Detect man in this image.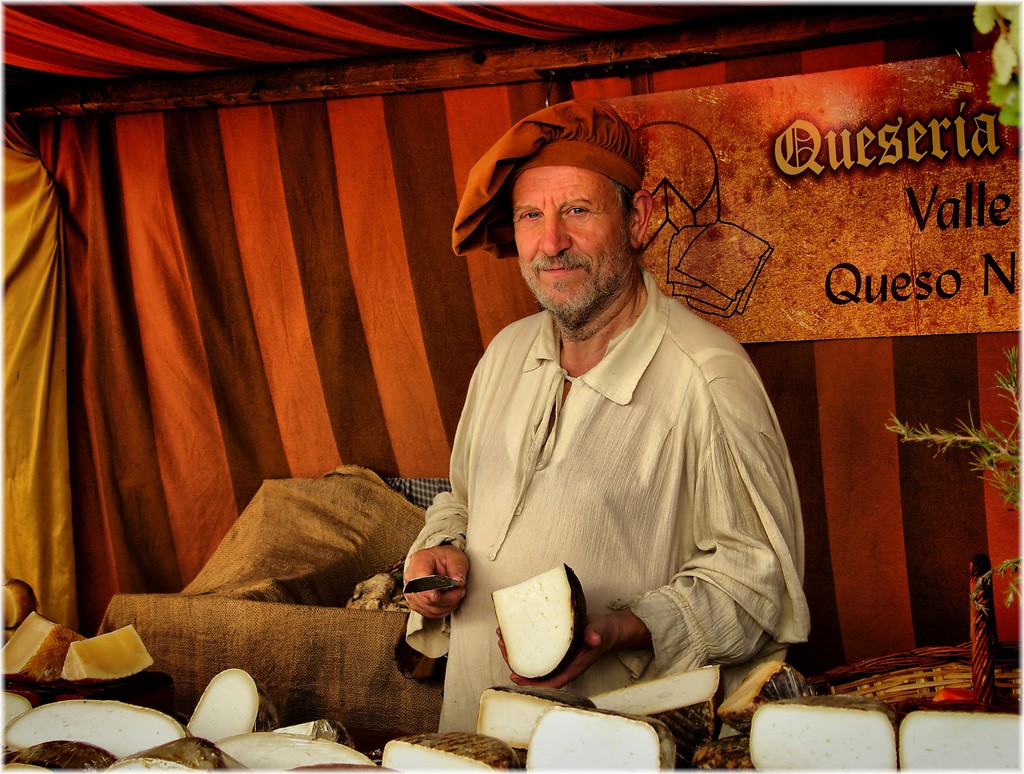
Detection: (413, 114, 812, 746).
